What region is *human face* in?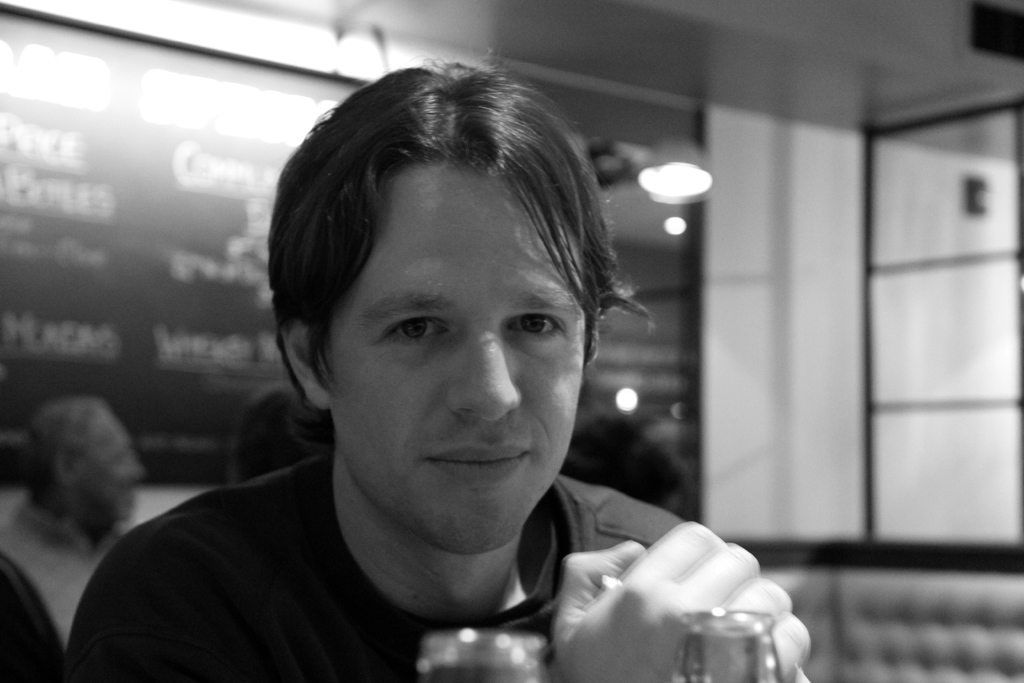
(332, 160, 580, 548).
